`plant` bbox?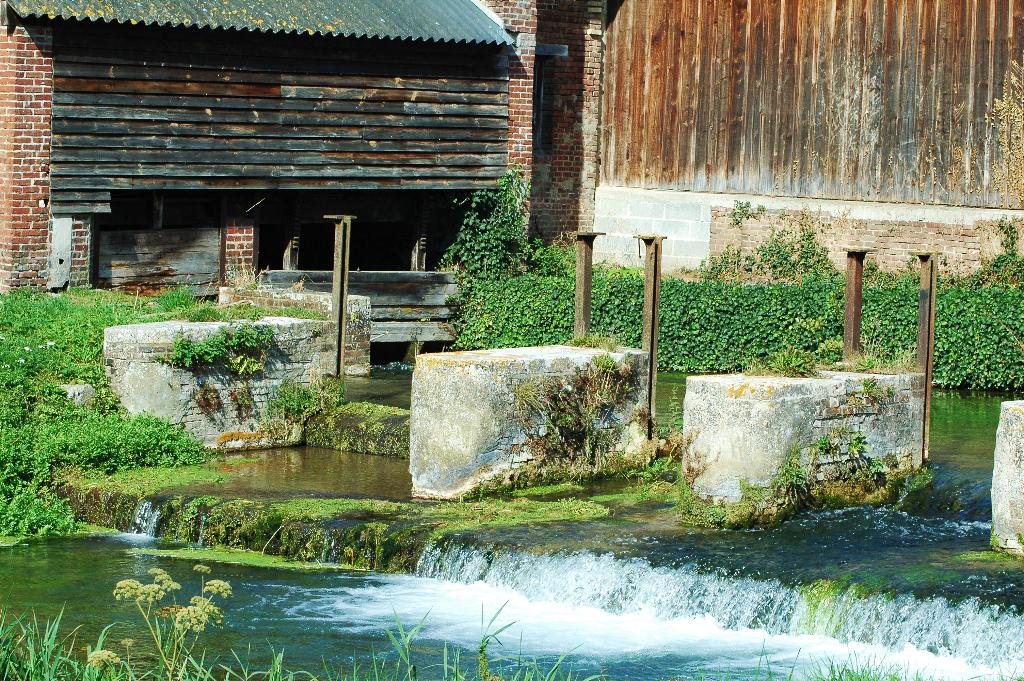
(left=817, top=432, right=834, bottom=451)
